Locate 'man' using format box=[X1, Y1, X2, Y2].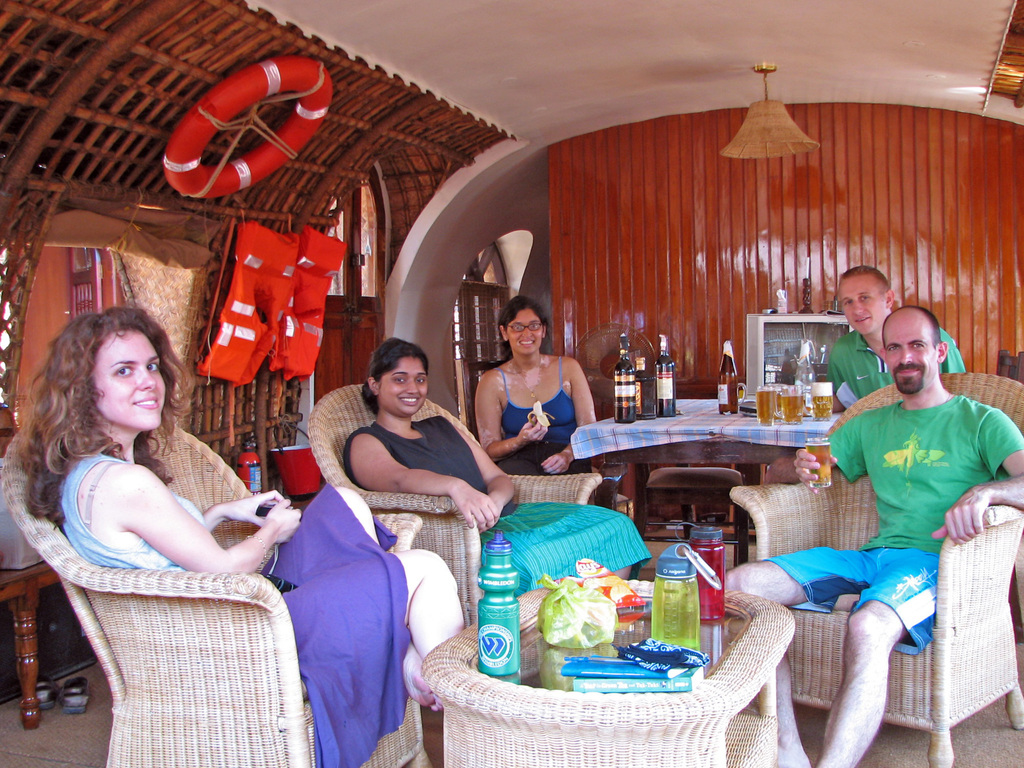
box=[768, 276, 1007, 747].
